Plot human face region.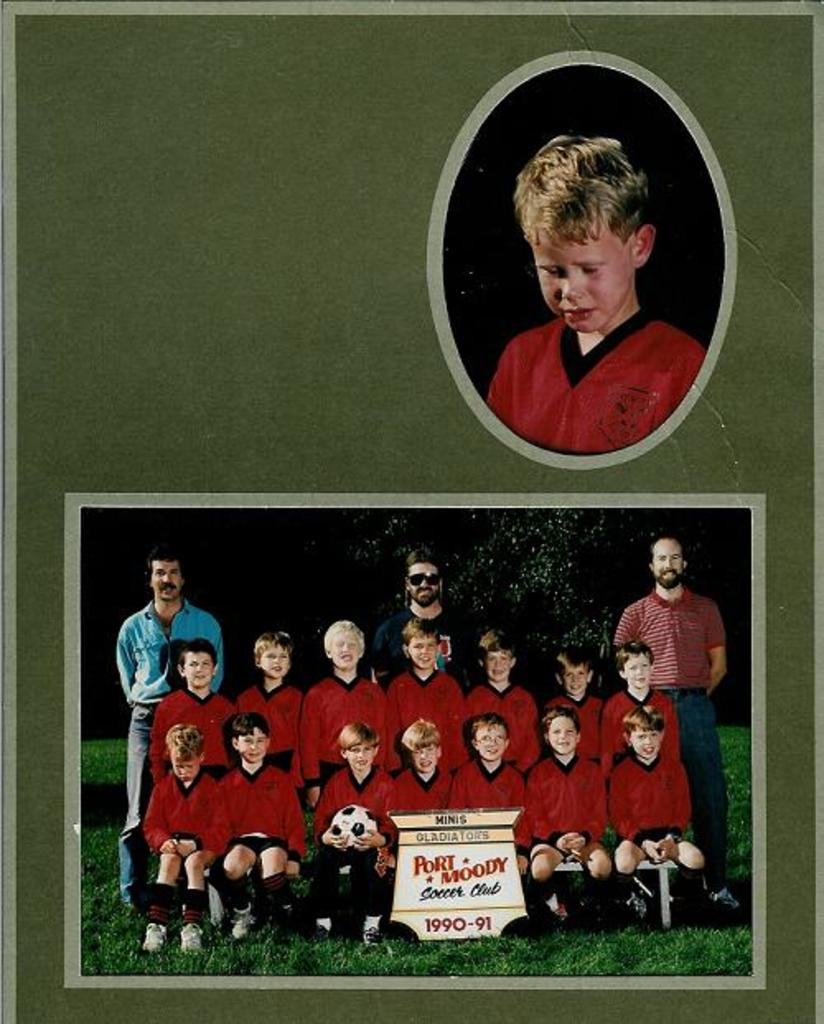
Plotted at [left=407, top=636, right=442, bottom=671].
